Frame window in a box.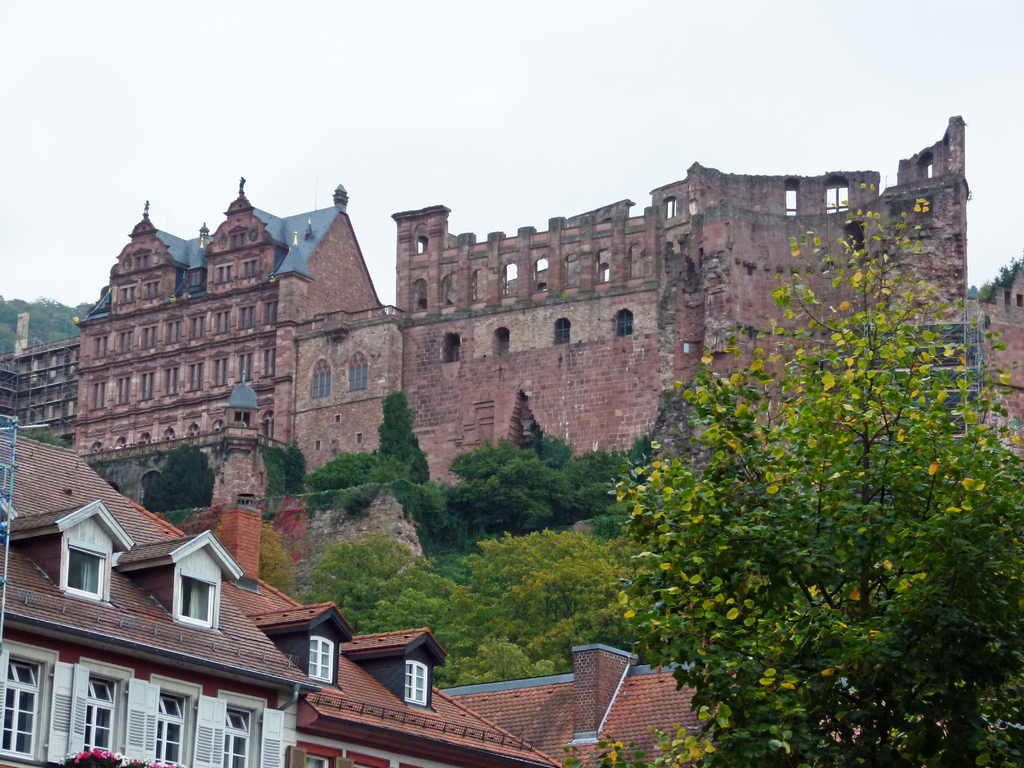
(116,376,129,406).
